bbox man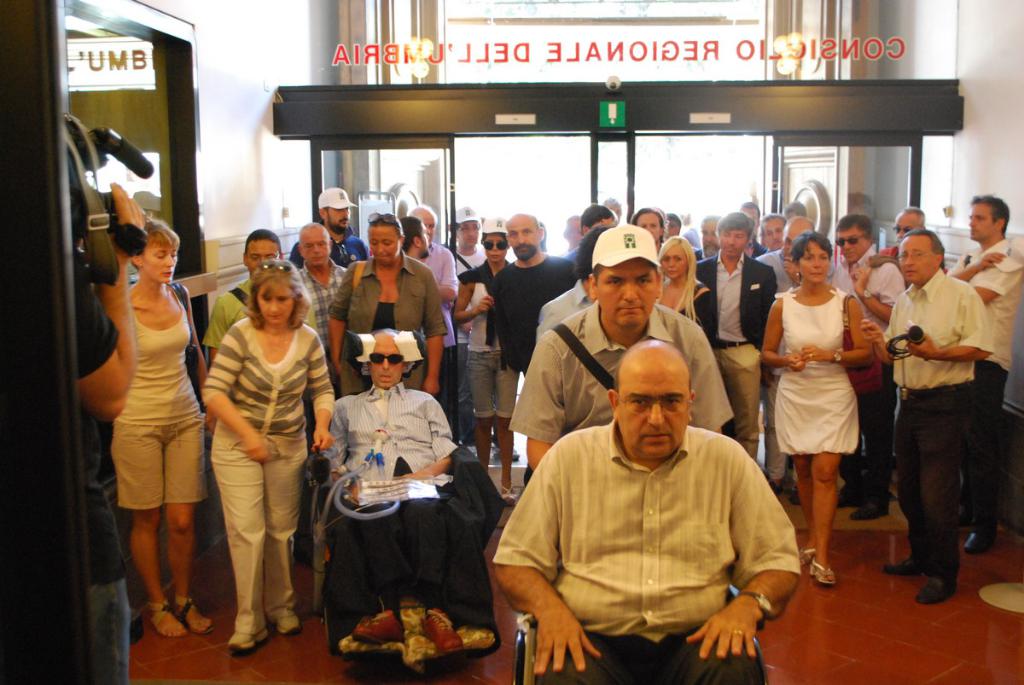
Rect(689, 212, 722, 261)
